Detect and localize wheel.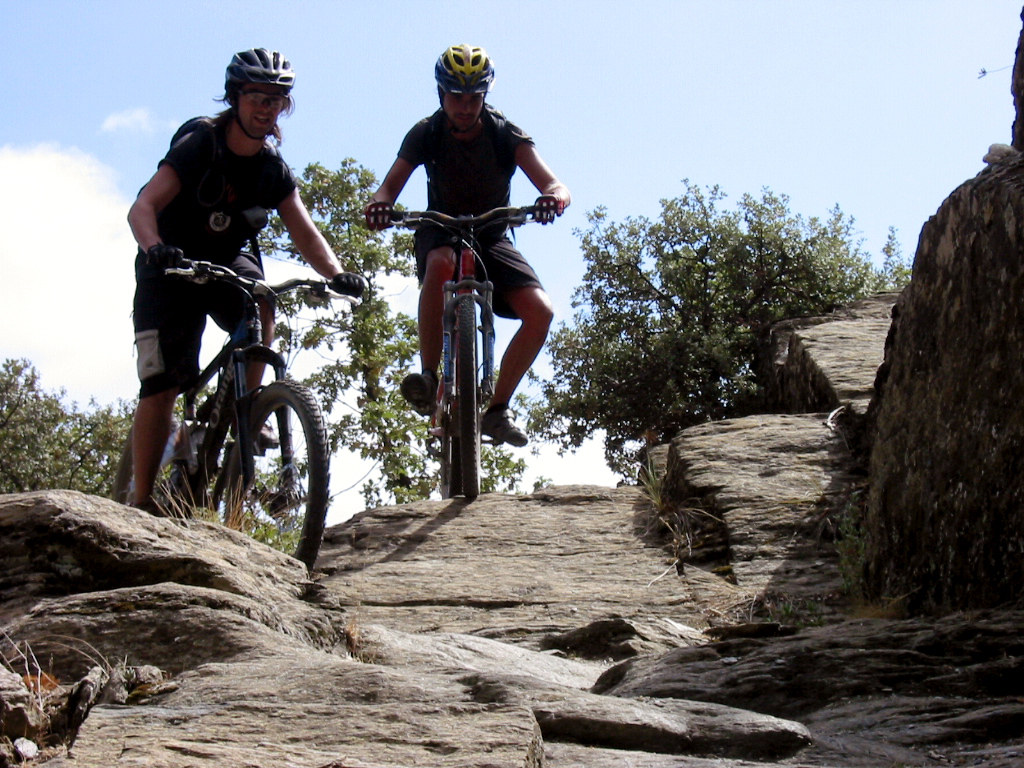
Localized at 455,299,480,501.
